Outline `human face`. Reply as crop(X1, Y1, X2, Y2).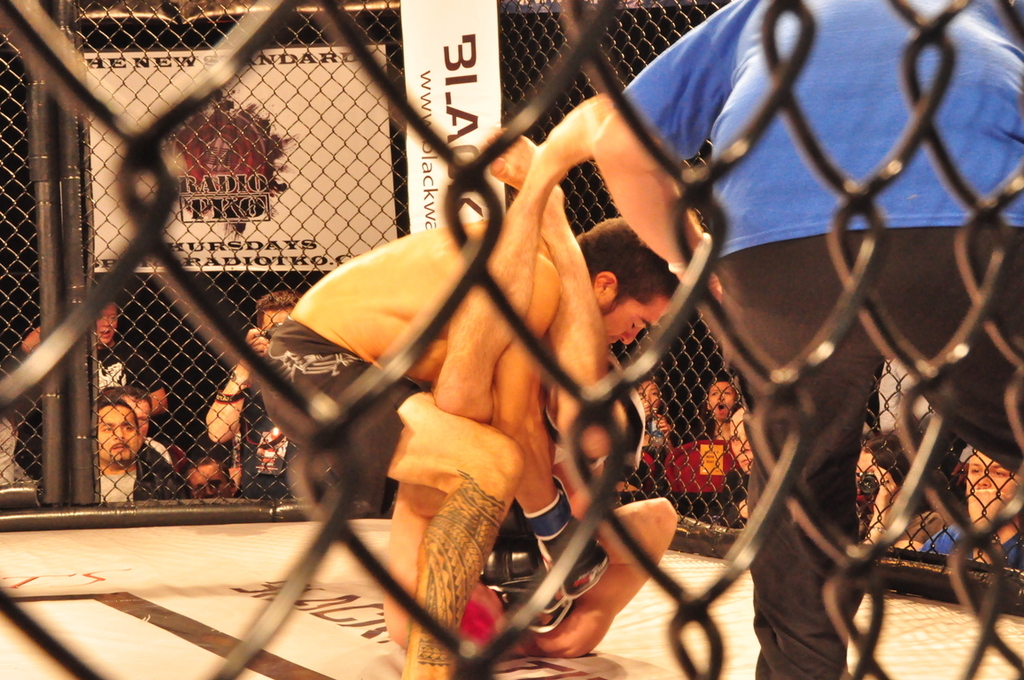
crop(637, 376, 659, 413).
